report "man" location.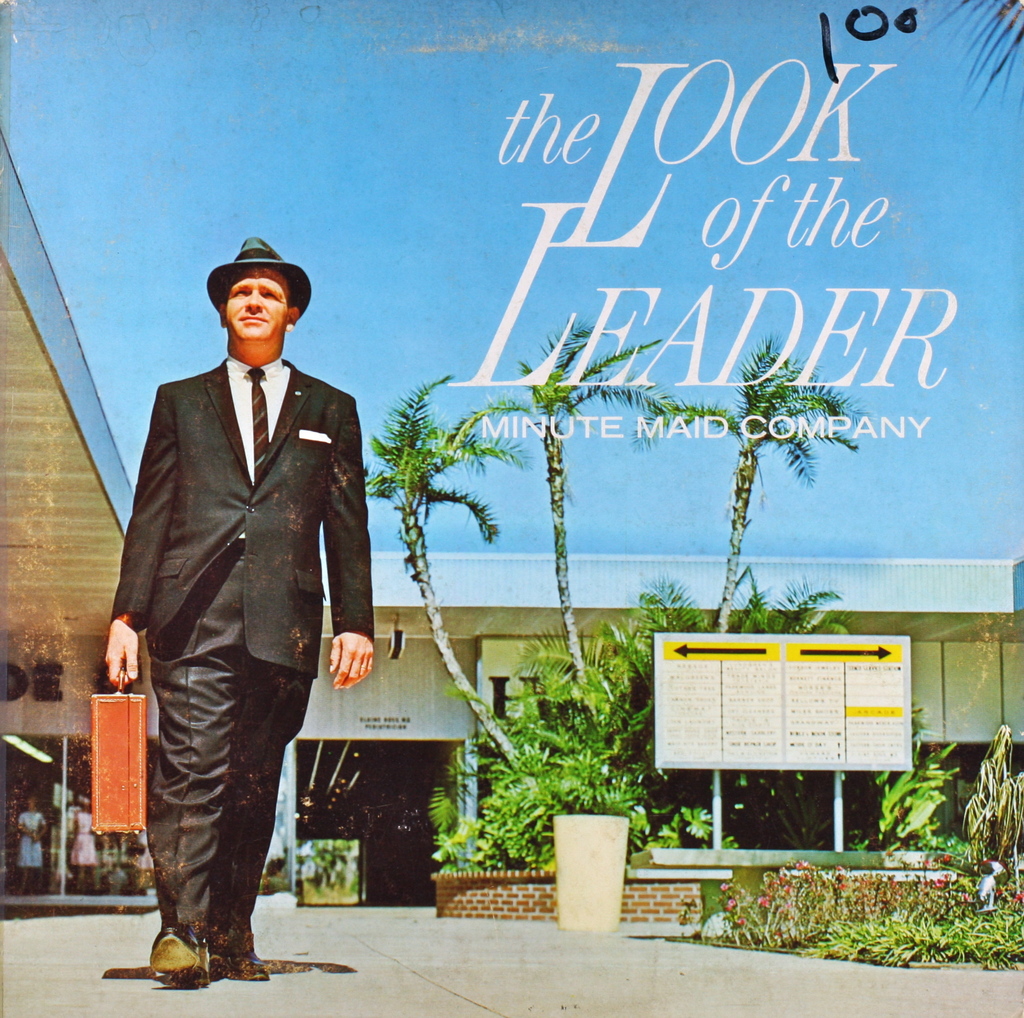
Report: [left=103, top=234, right=372, bottom=998].
